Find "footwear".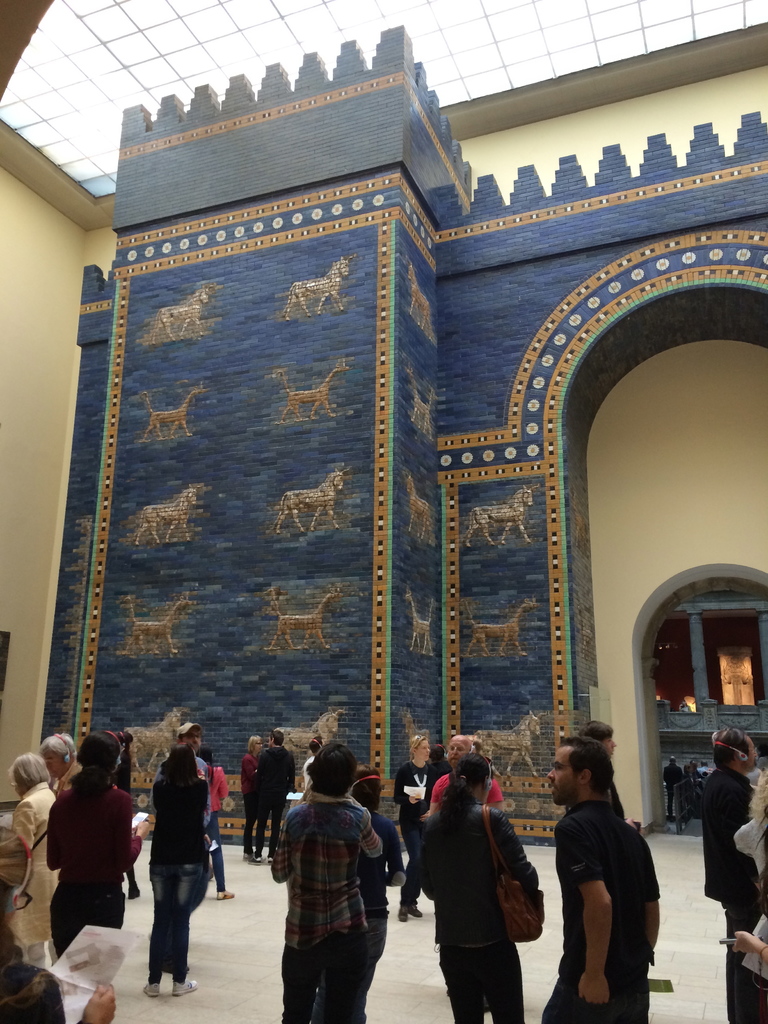
400, 905, 408, 924.
